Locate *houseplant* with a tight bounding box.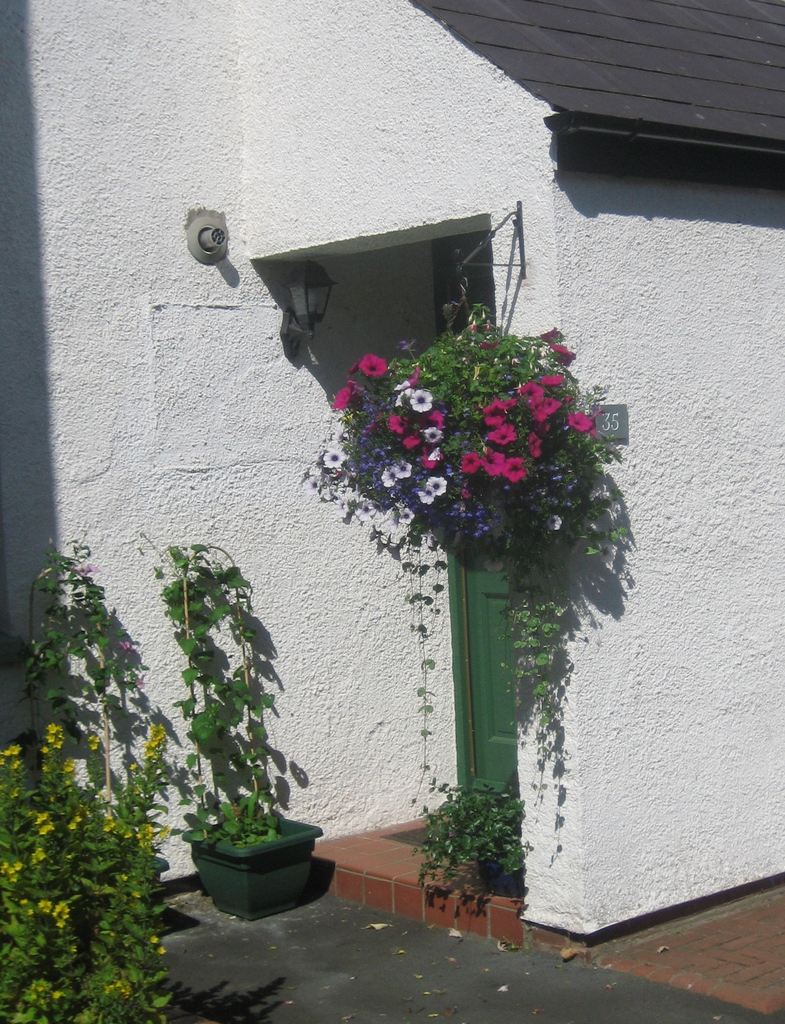
left=170, top=540, right=325, bottom=941.
